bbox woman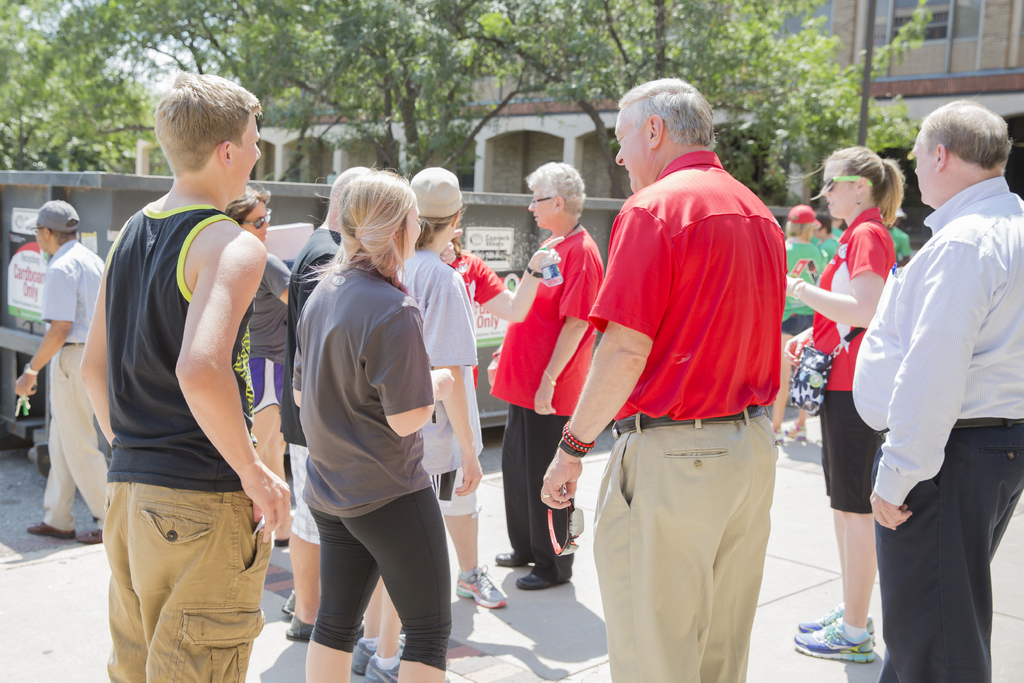
select_region(295, 172, 451, 682)
